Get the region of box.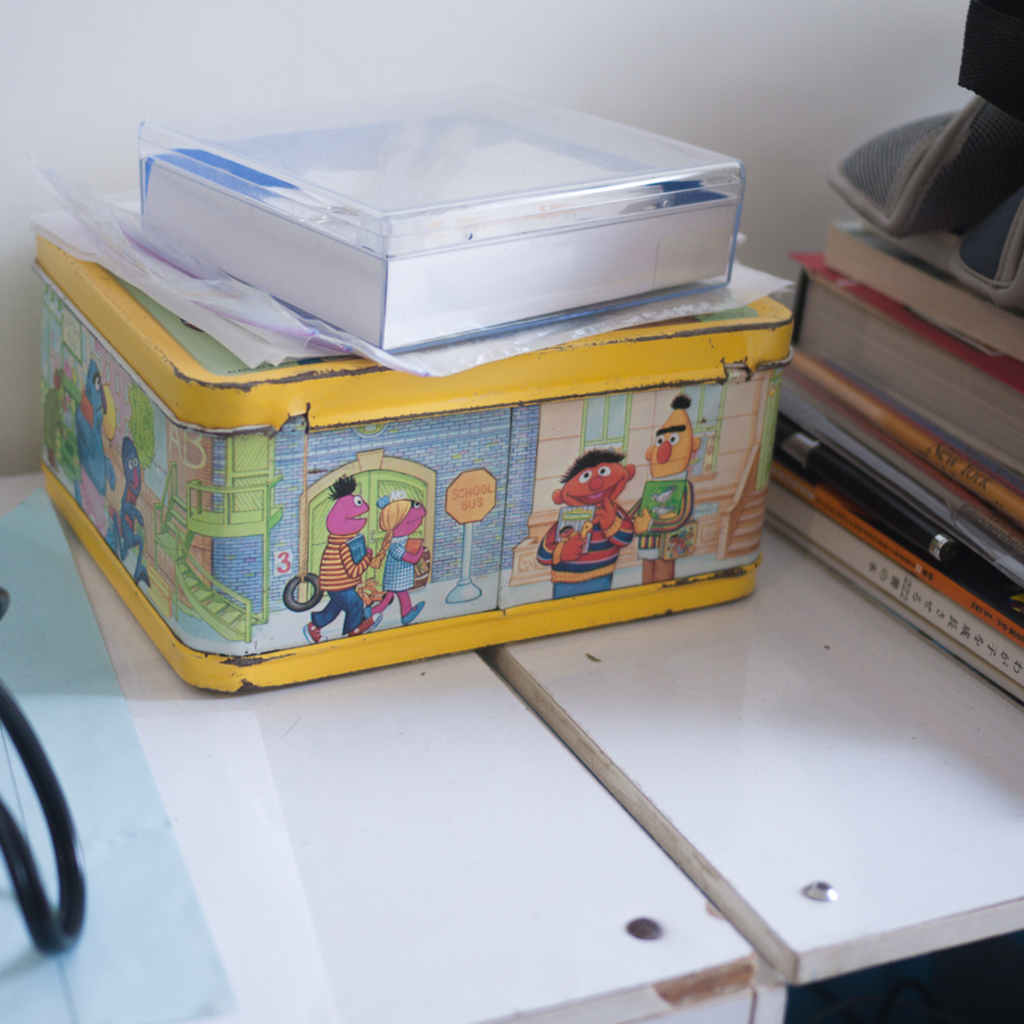
bbox=(30, 212, 794, 700).
